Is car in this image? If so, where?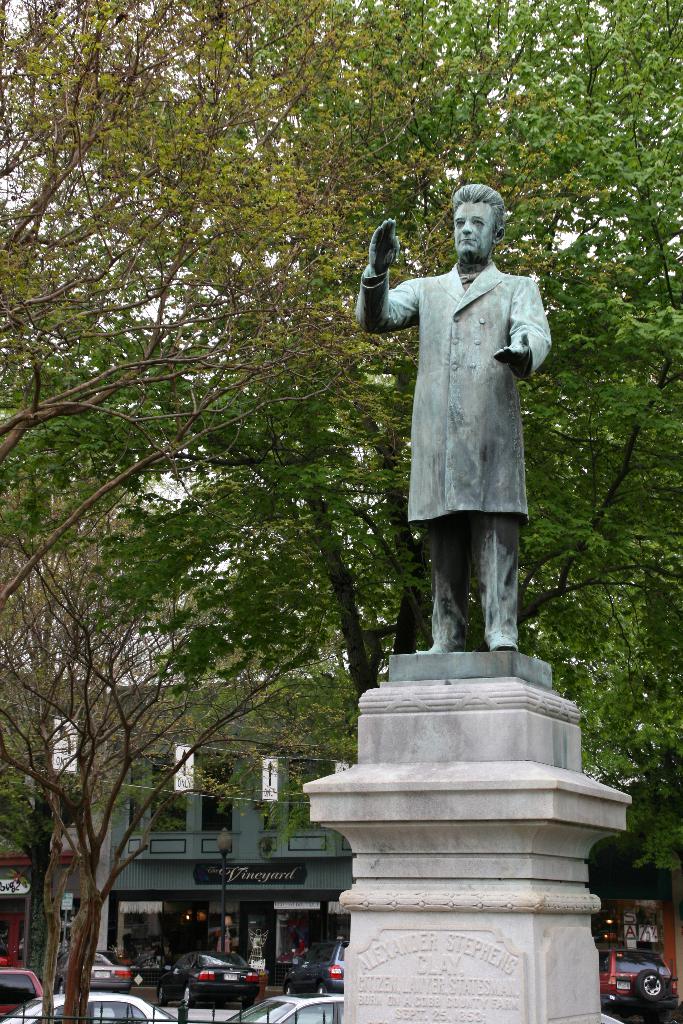
Yes, at 0,966,45,1017.
